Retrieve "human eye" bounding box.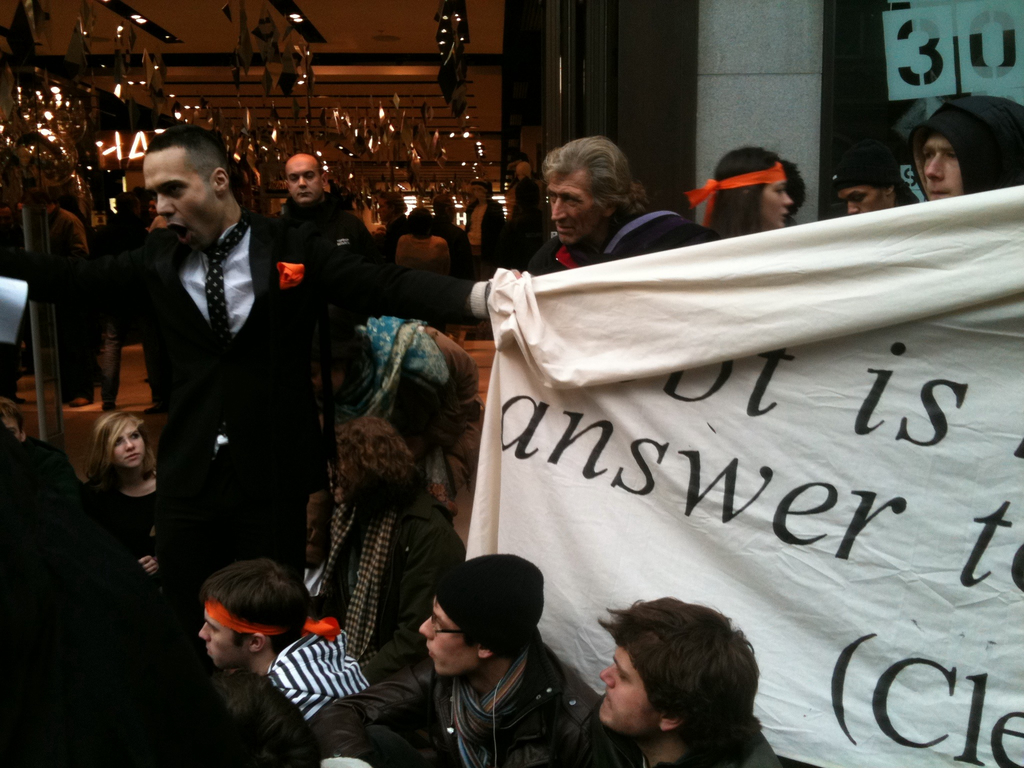
Bounding box: rect(152, 191, 155, 201).
